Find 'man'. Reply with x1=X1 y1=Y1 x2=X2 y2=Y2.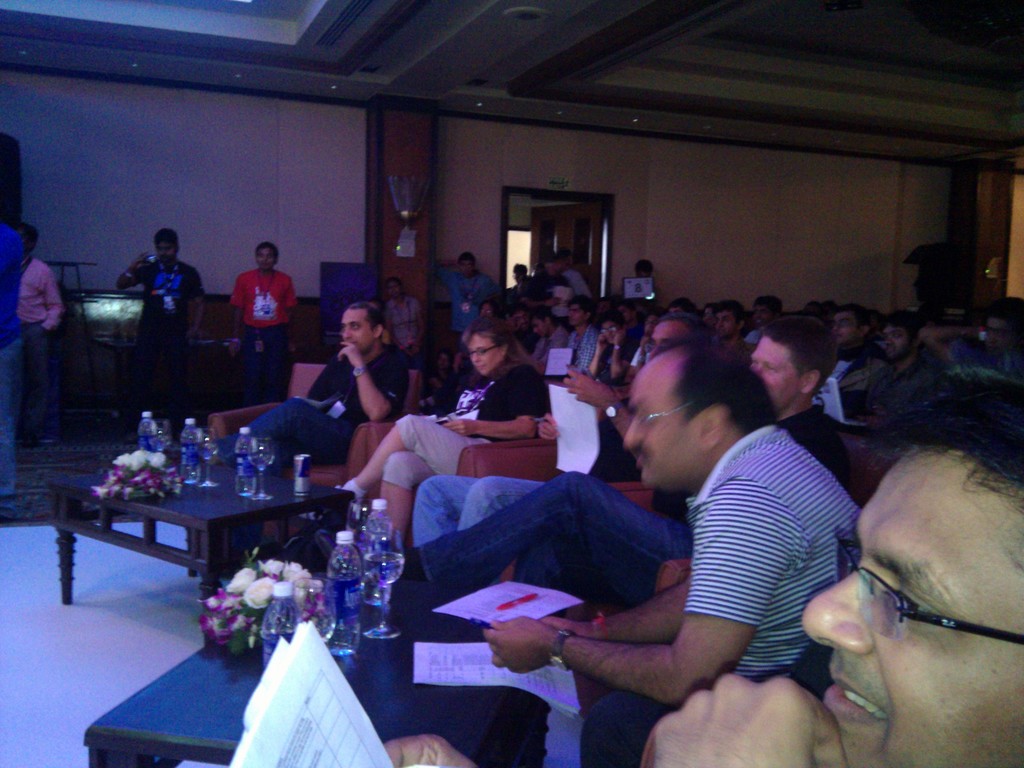
x1=372 y1=367 x2=1023 y2=767.
